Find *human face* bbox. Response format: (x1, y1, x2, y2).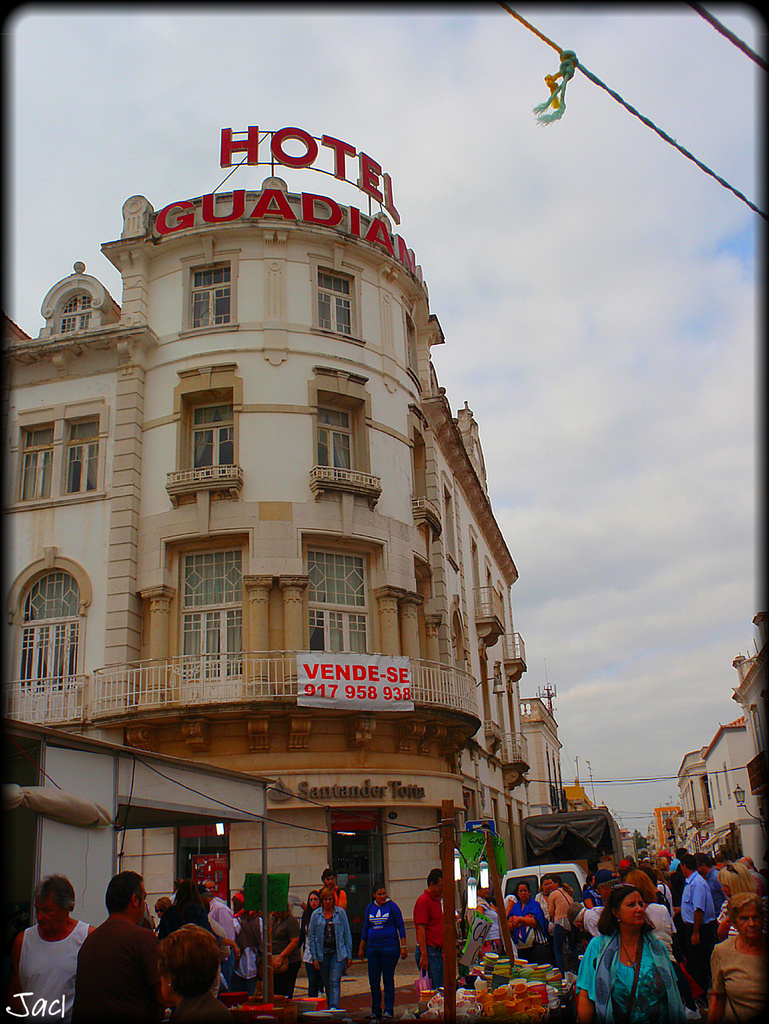
(324, 872, 336, 886).
